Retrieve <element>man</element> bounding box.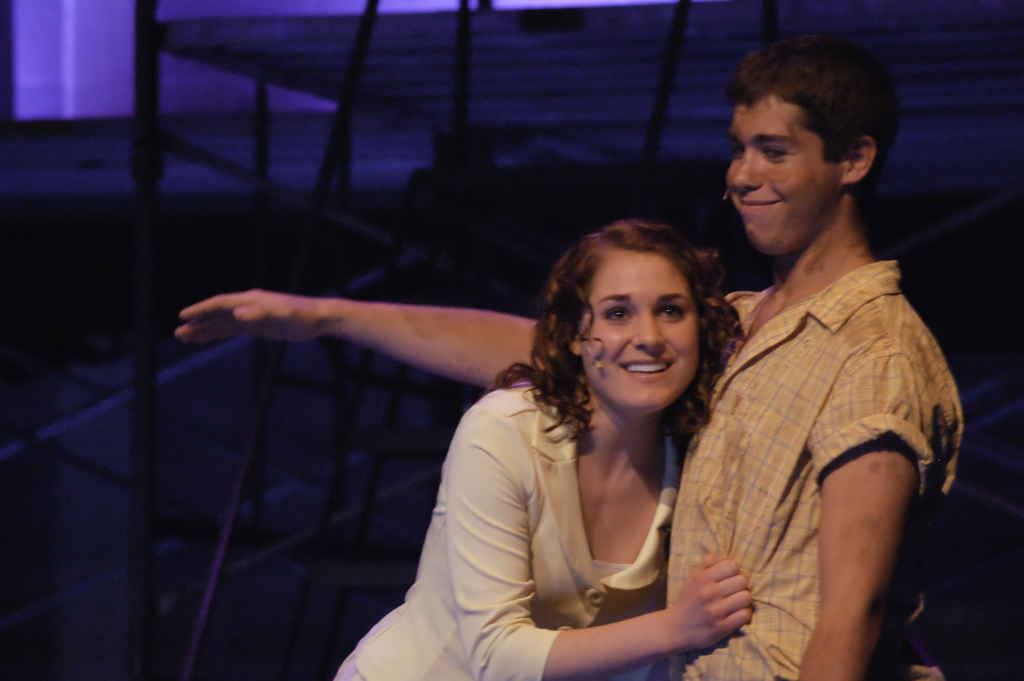
Bounding box: box(168, 29, 964, 680).
